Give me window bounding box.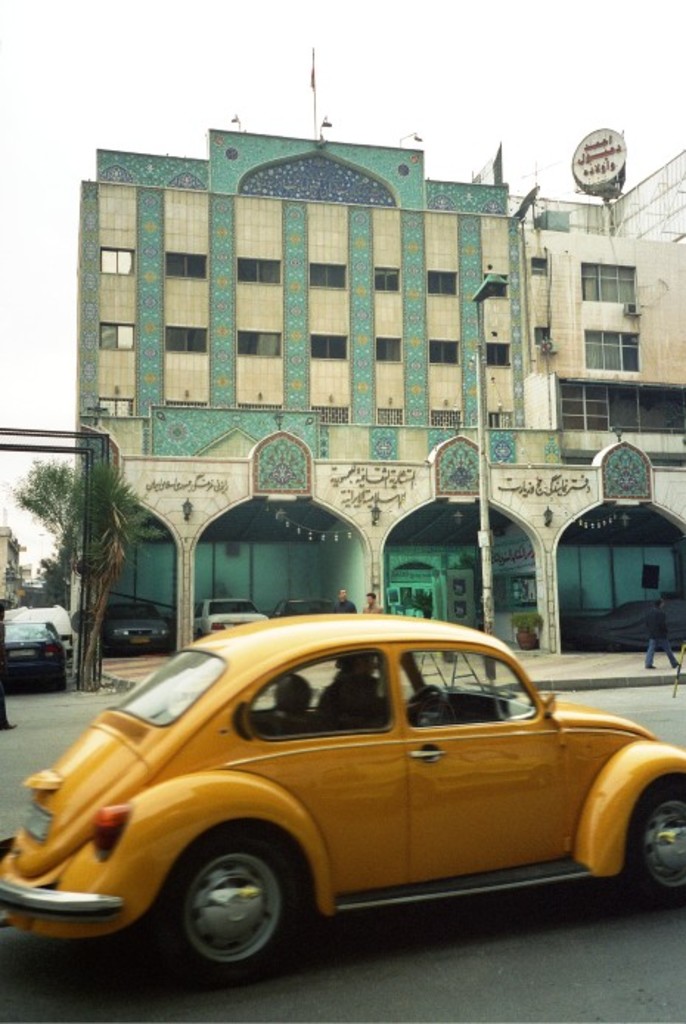
left=429, top=413, right=463, bottom=431.
